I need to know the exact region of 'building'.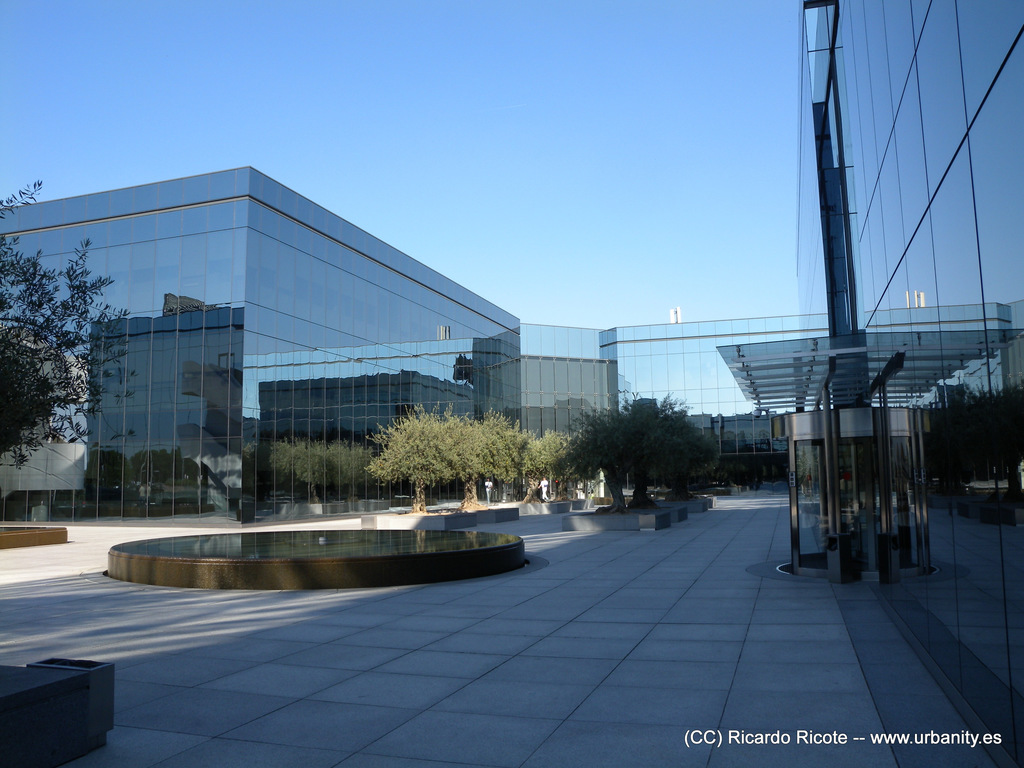
Region: <region>718, 0, 1023, 767</region>.
